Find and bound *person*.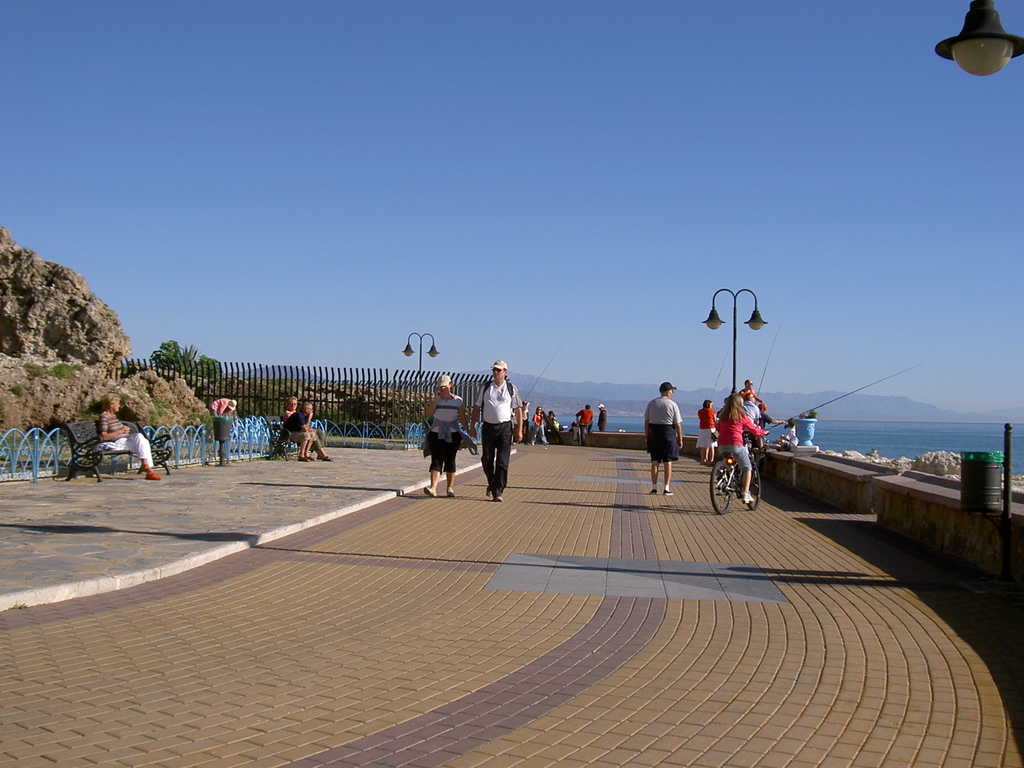
Bound: bbox(524, 397, 531, 443).
